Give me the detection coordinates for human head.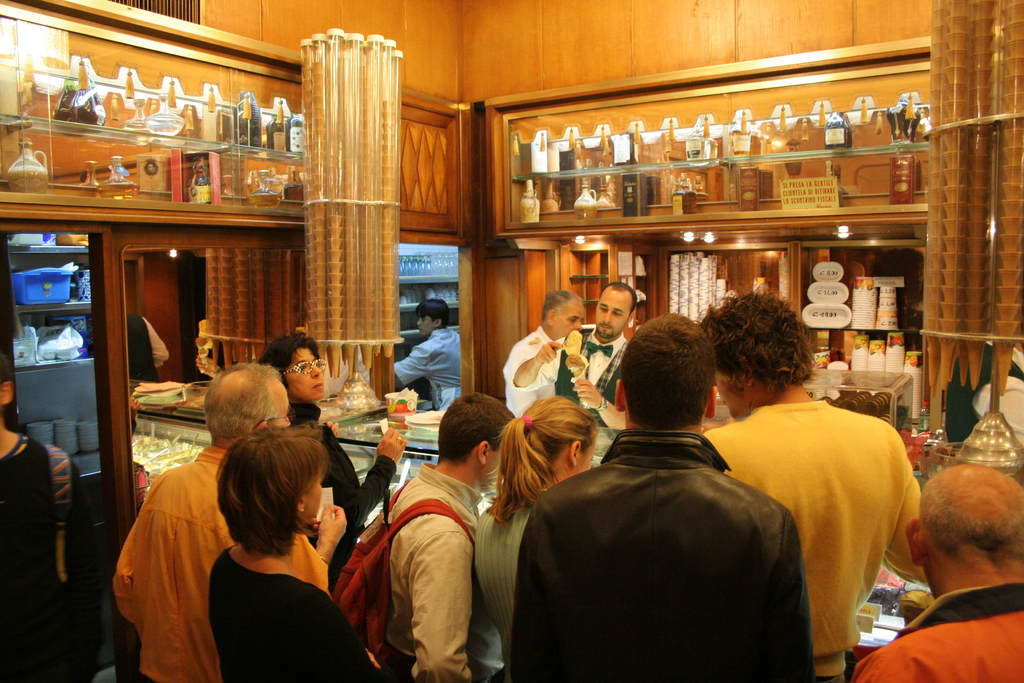
415, 306, 448, 343.
